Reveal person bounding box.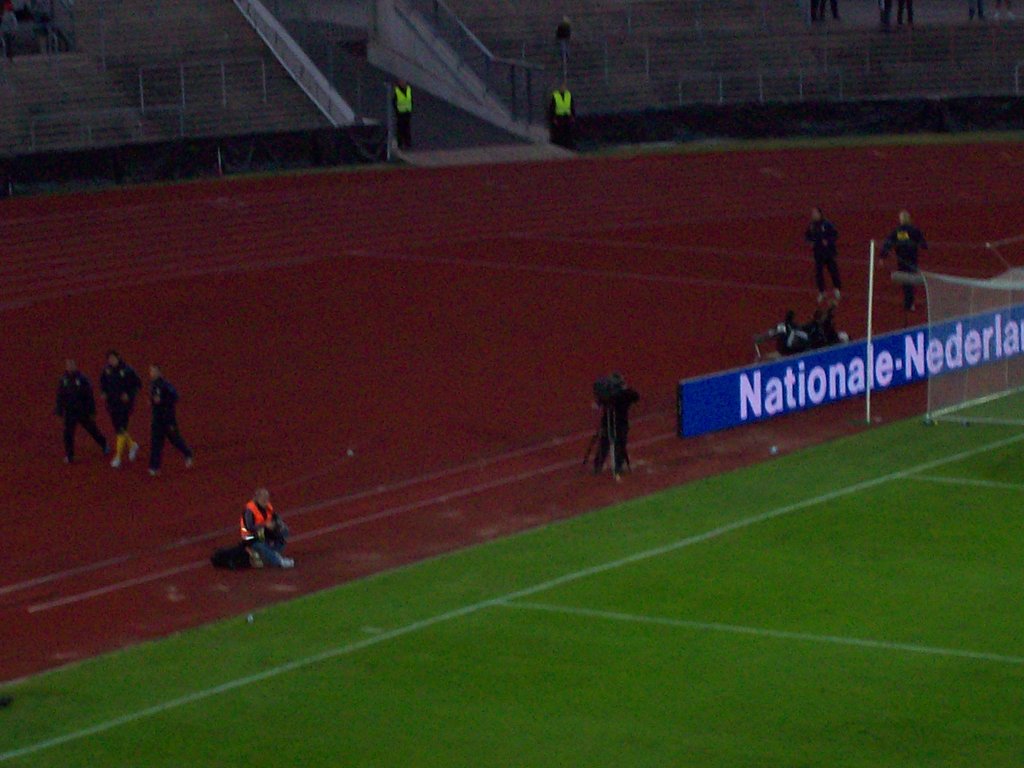
Revealed: [876, 0, 892, 26].
